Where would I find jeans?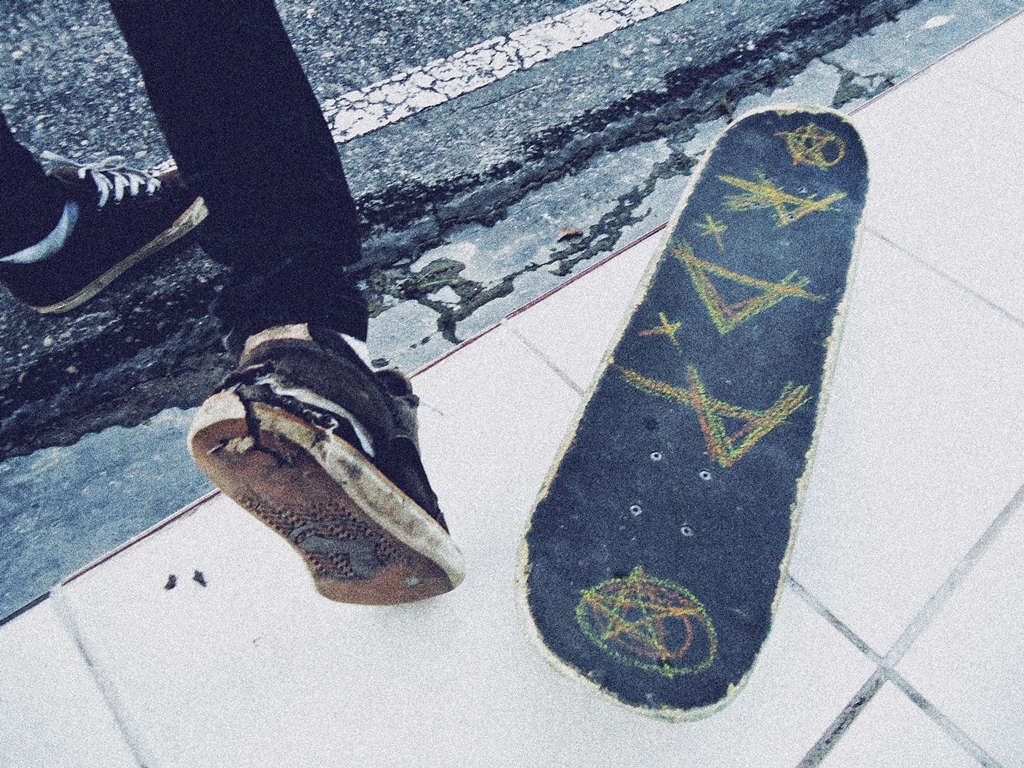
At (0, 0, 368, 357).
